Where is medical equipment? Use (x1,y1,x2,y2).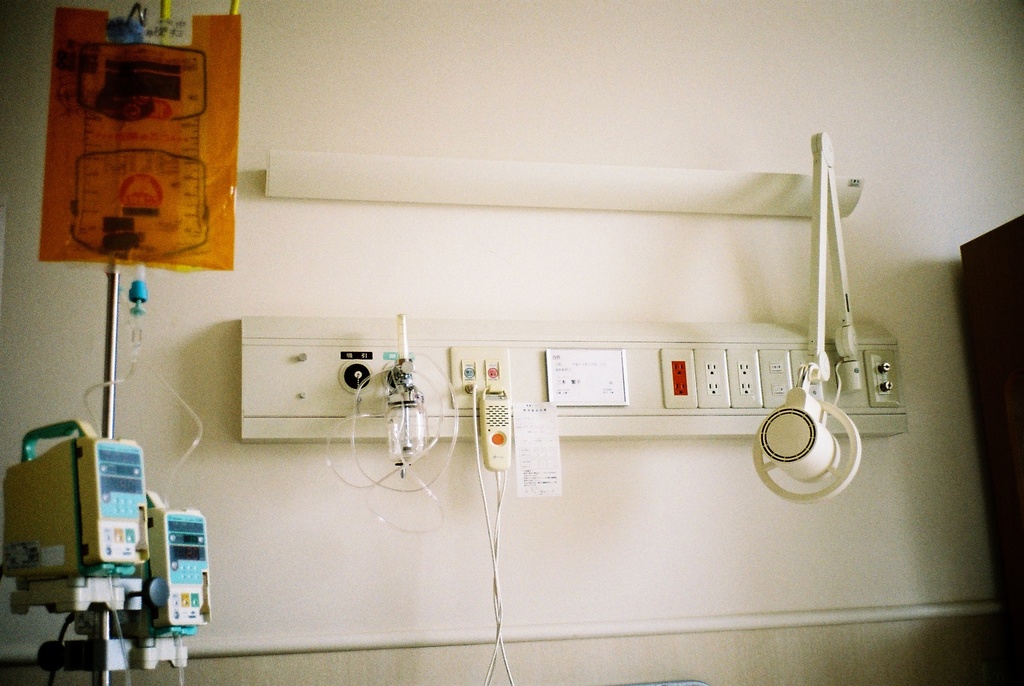
(0,0,238,685).
